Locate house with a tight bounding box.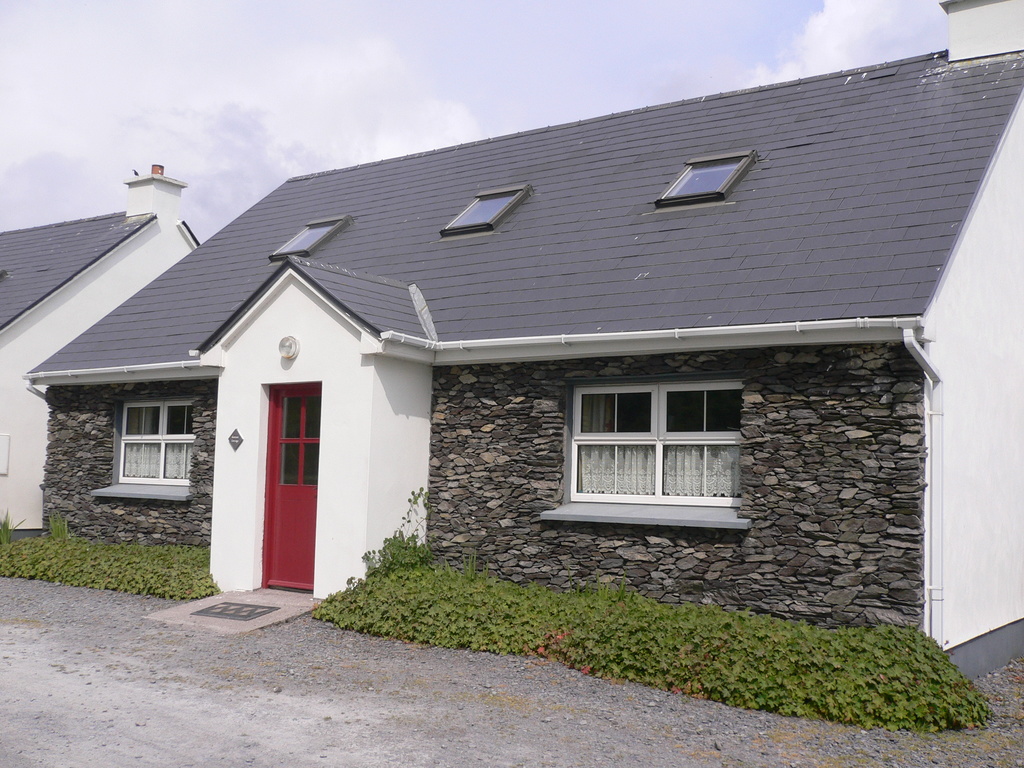
(left=0, top=0, right=1023, bottom=655).
